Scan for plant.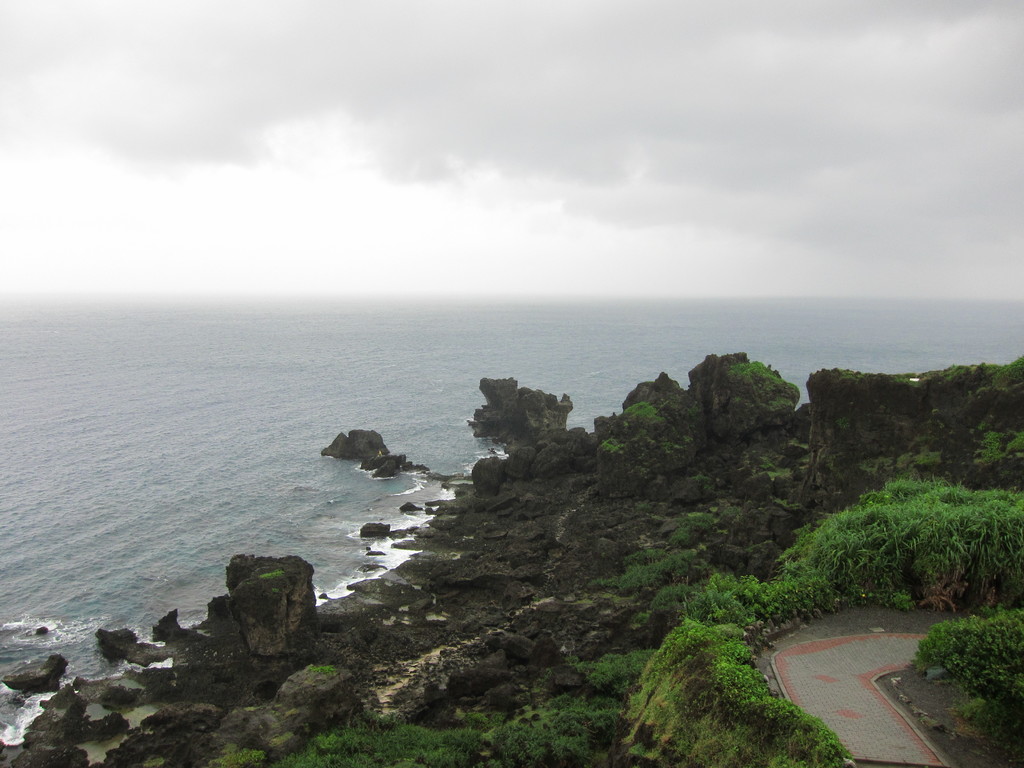
Scan result: x1=766 y1=462 x2=796 y2=484.
